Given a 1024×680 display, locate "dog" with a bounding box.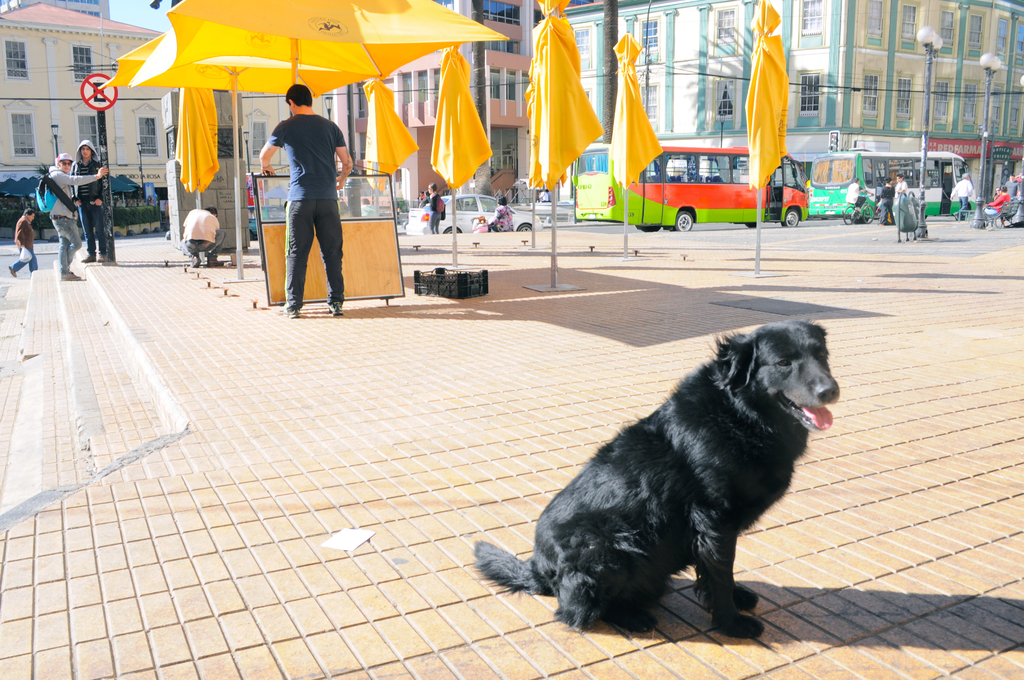
Located: bbox=[469, 320, 842, 638].
